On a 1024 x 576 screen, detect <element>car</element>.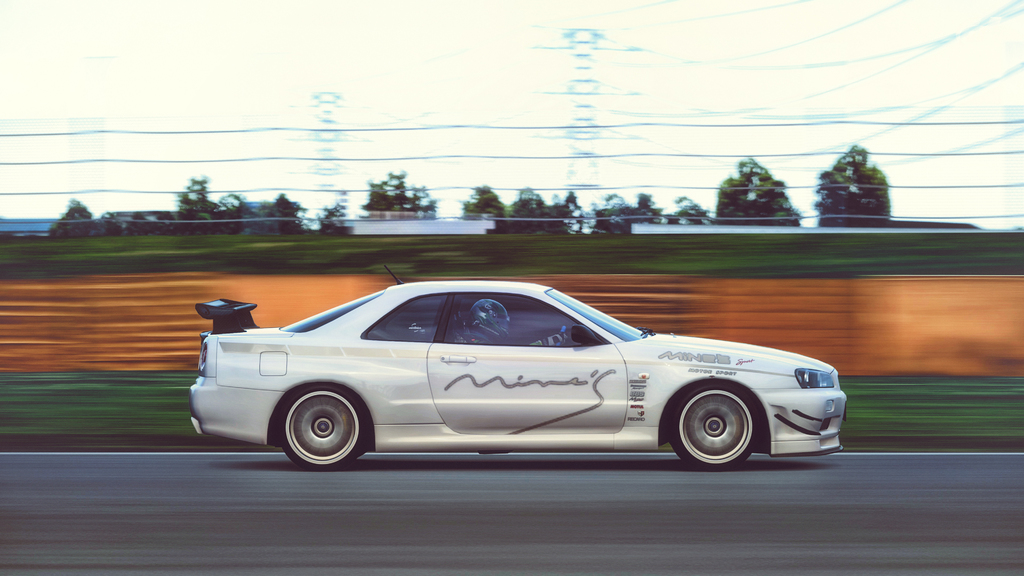
rect(184, 255, 851, 464).
